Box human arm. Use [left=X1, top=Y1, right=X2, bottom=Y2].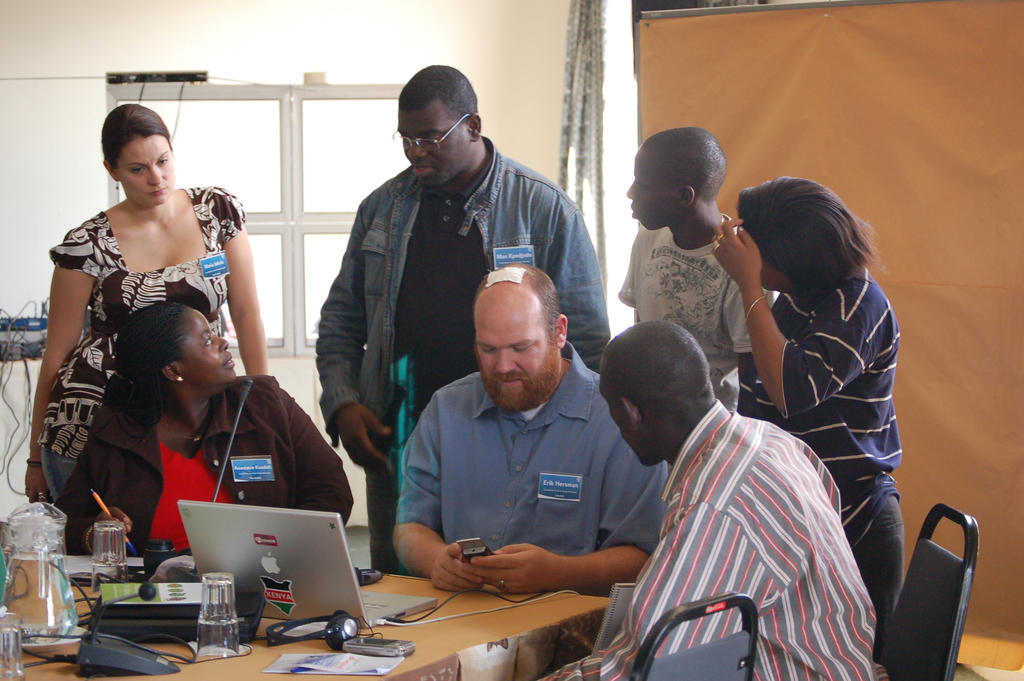
[left=465, top=430, right=672, bottom=587].
